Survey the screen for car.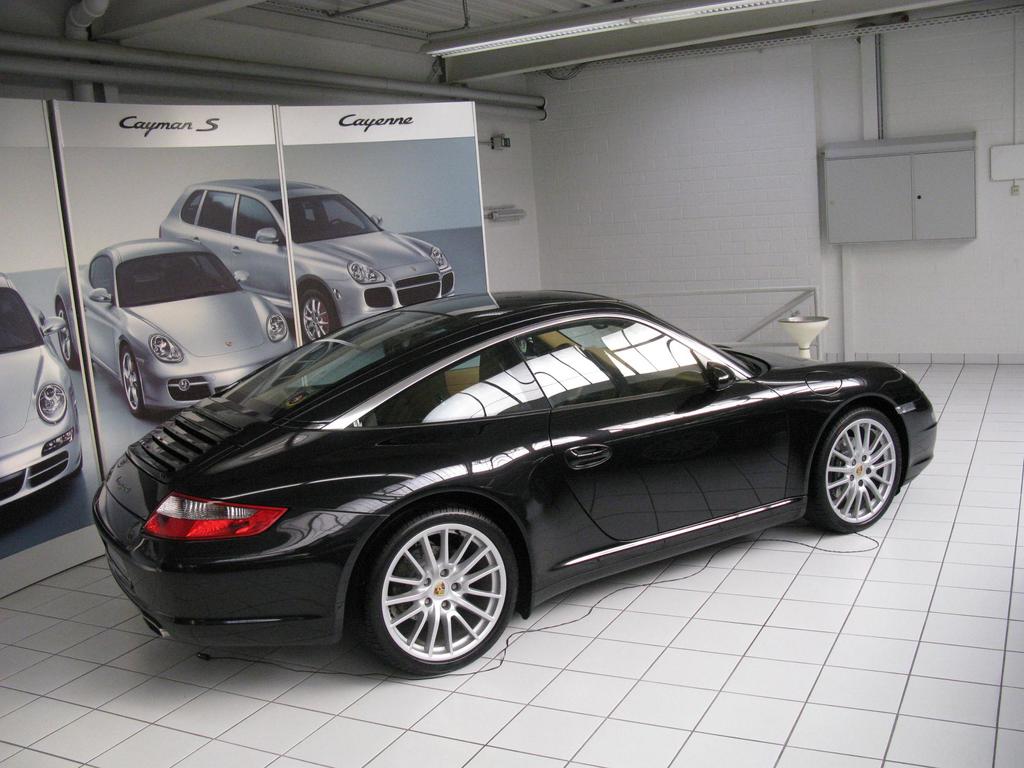
Survey found: <bbox>154, 176, 458, 345</bbox>.
